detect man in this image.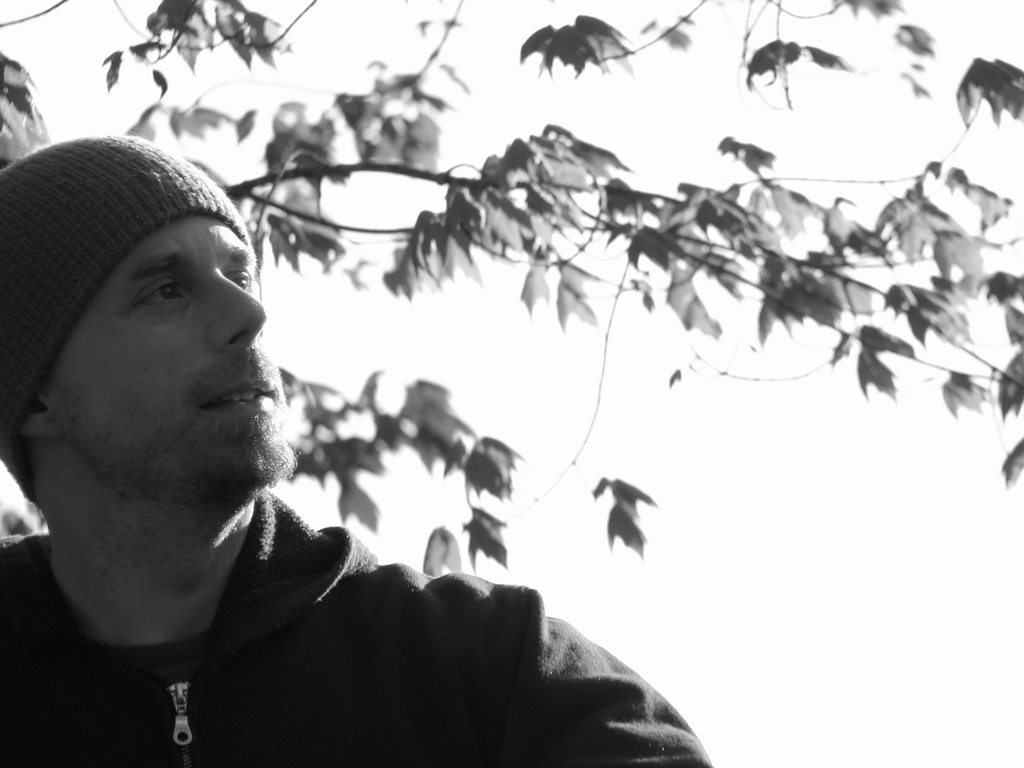
Detection: locate(34, 149, 640, 757).
